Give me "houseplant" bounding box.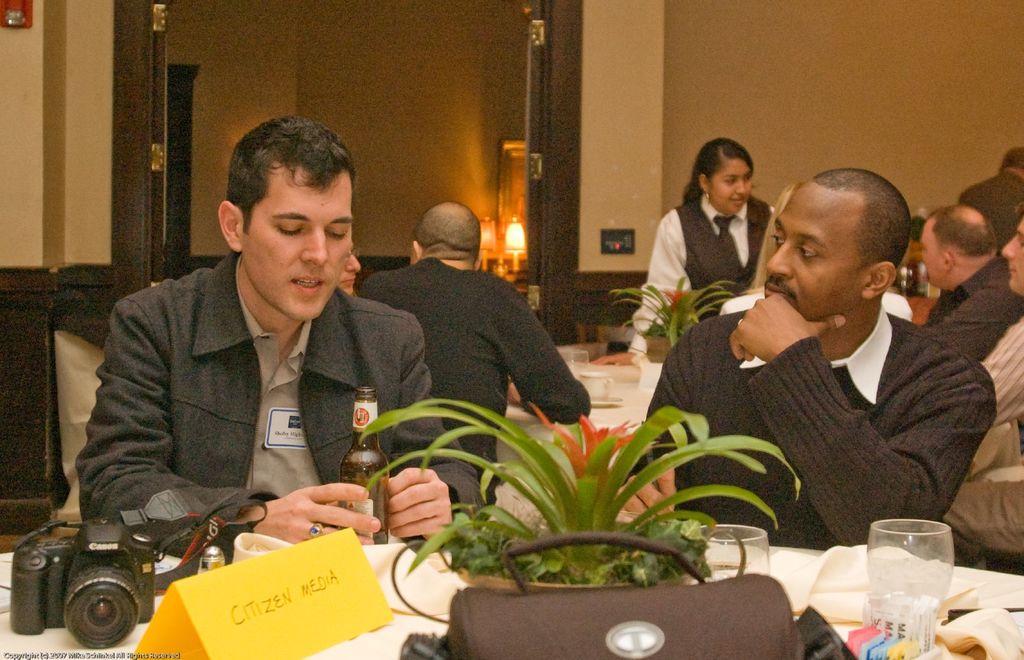
359/392/807/582.
